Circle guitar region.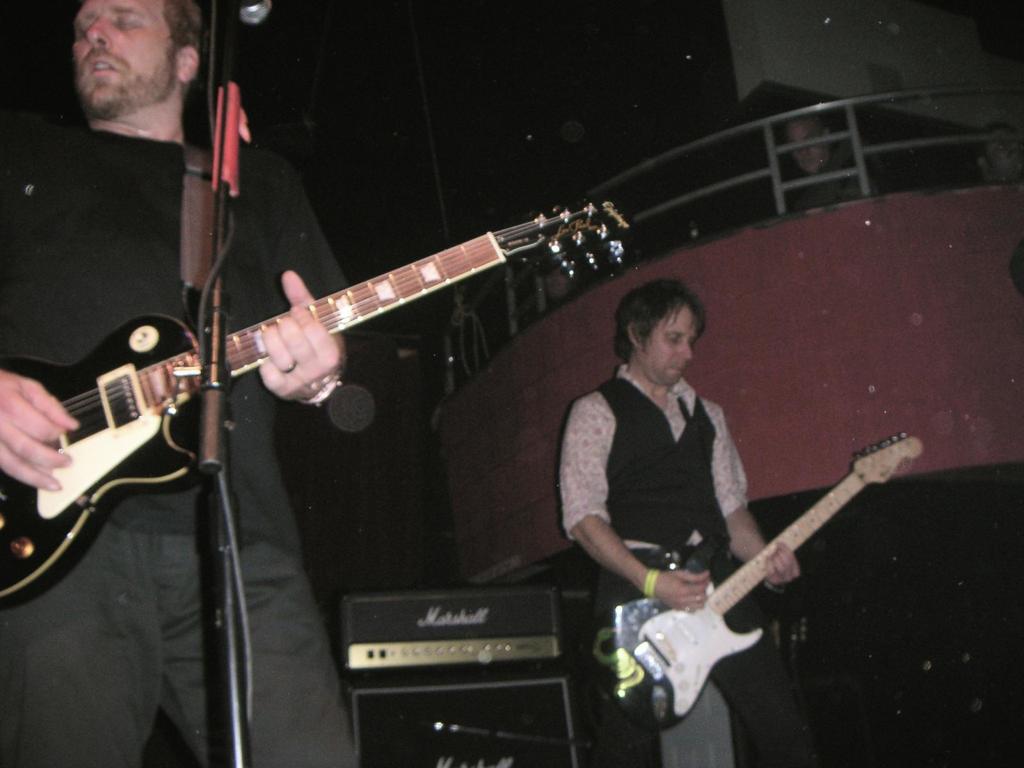
Region: (left=0, top=195, right=621, bottom=614).
